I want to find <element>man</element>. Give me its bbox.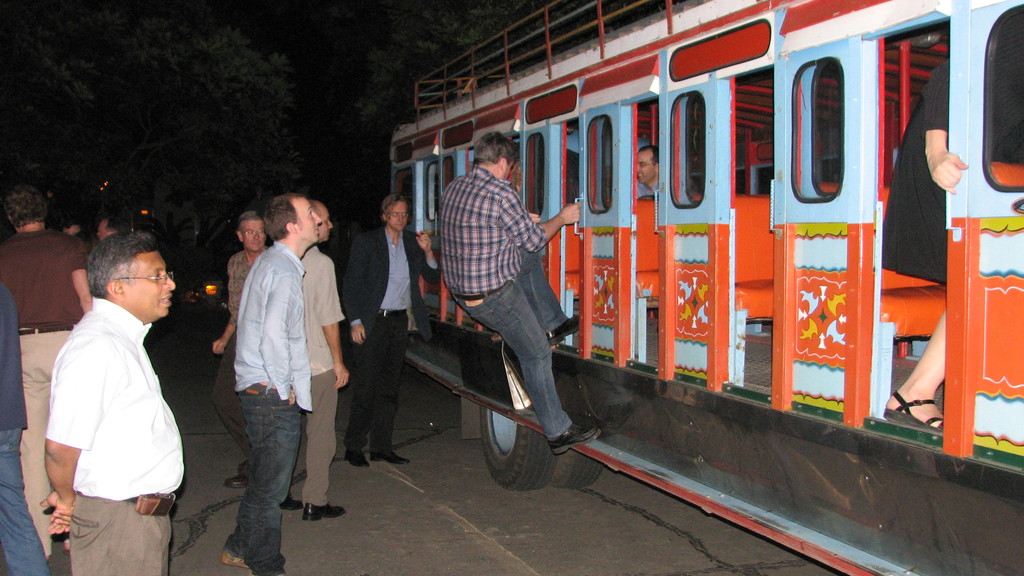
[208, 211, 262, 487].
